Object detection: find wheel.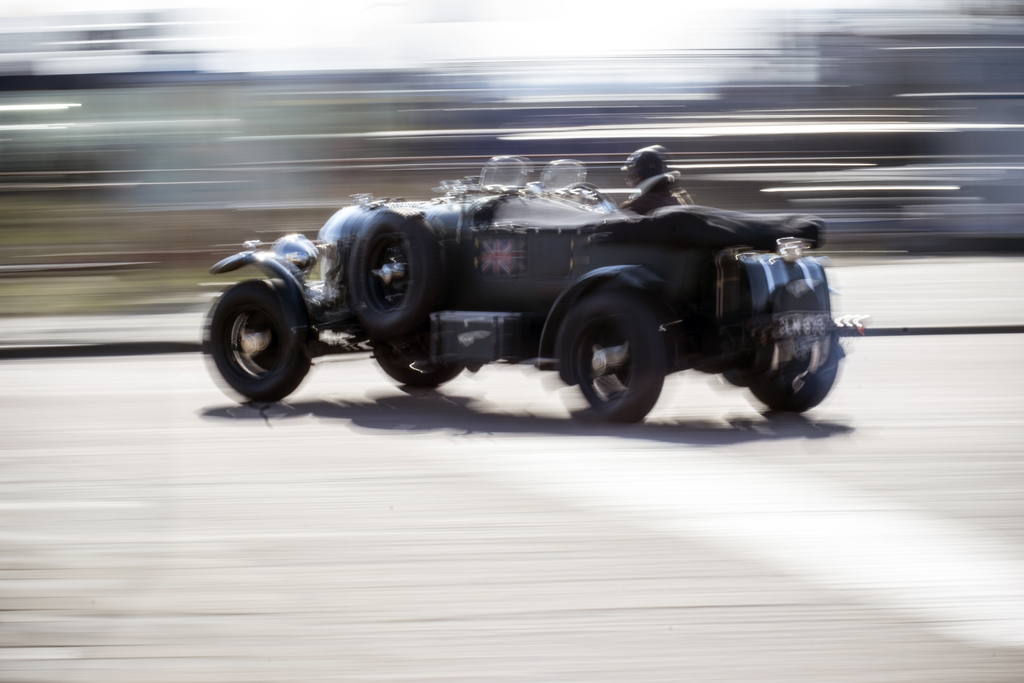
{"left": 559, "top": 292, "right": 693, "bottom": 423}.
